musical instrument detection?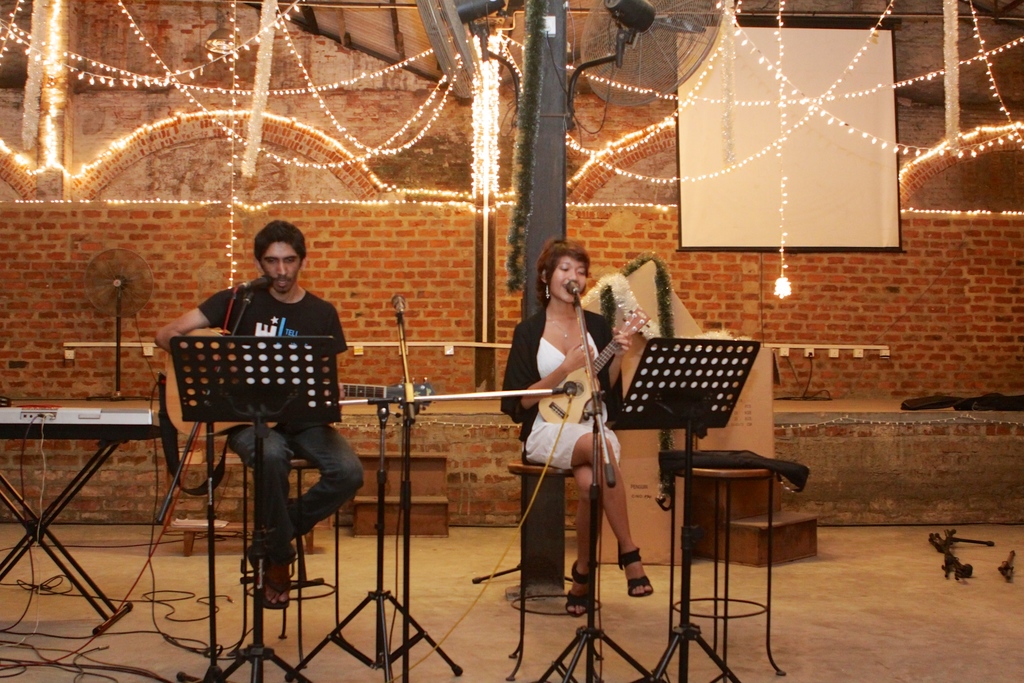
x1=166, y1=311, x2=436, y2=454
